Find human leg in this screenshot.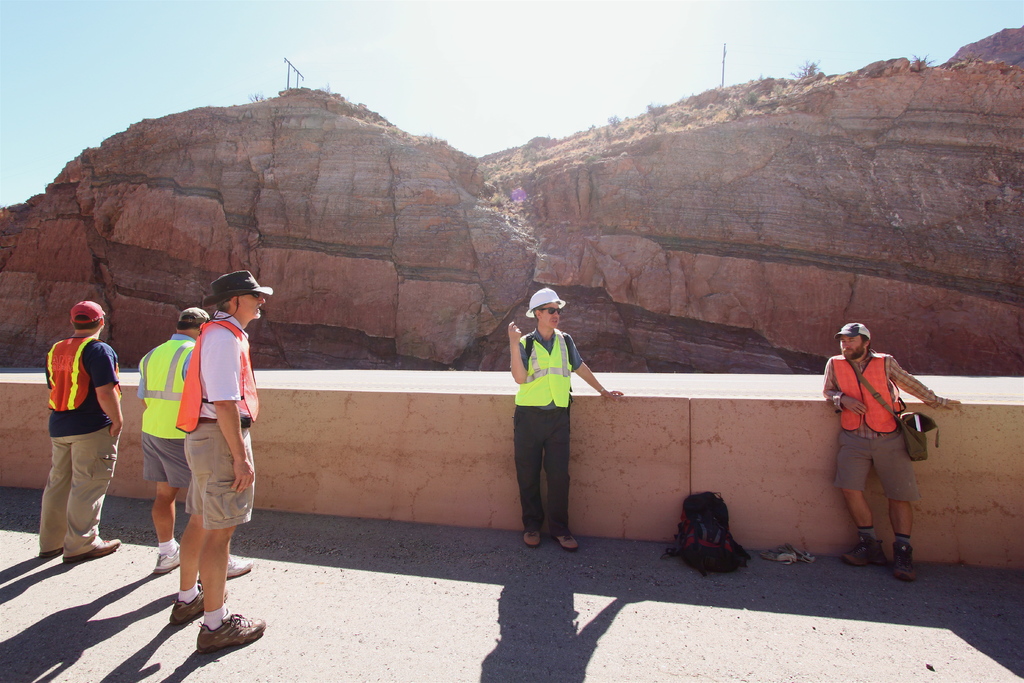
The bounding box for human leg is BBox(38, 436, 72, 559).
